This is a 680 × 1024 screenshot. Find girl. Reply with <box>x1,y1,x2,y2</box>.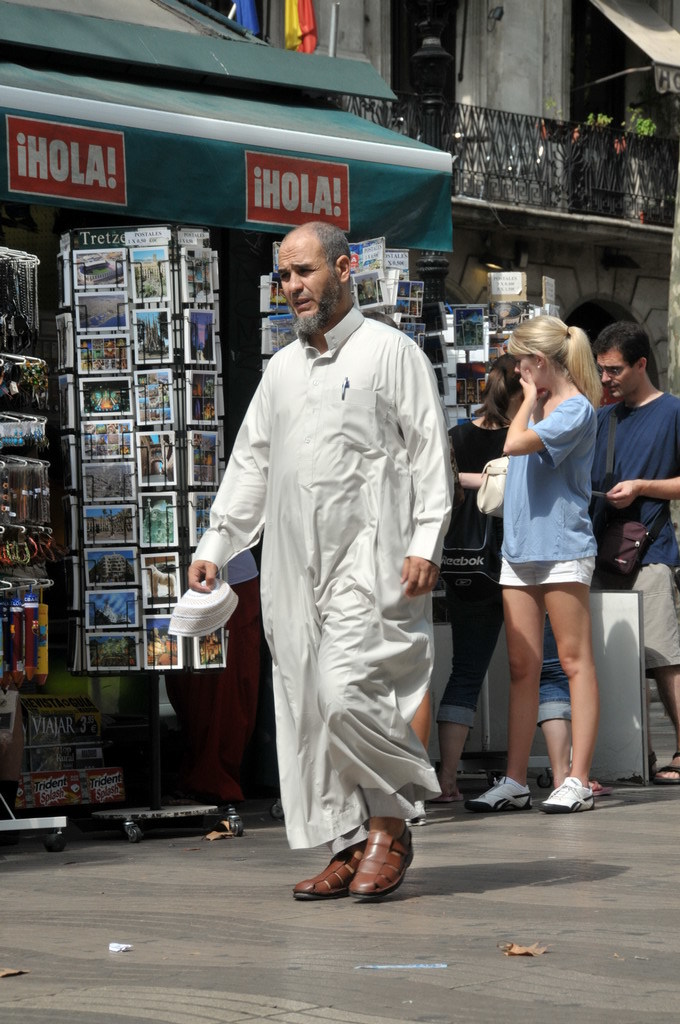
<box>456,313,603,818</box>.
